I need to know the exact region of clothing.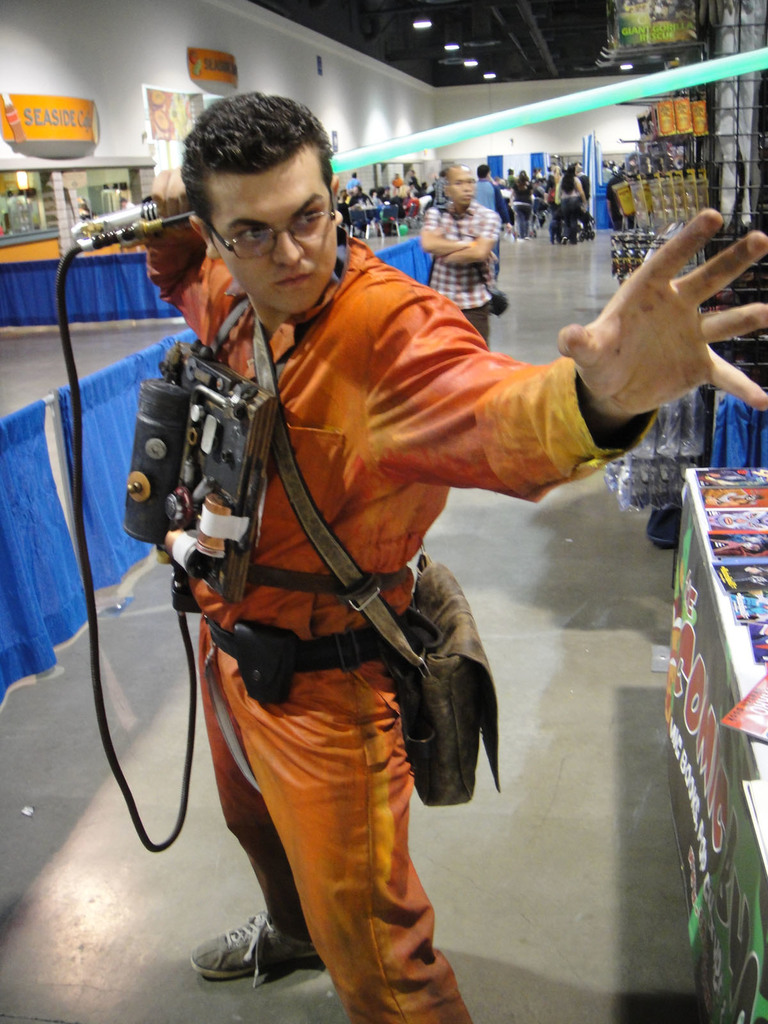
Region: bbox(408, 198, 422, 215).
